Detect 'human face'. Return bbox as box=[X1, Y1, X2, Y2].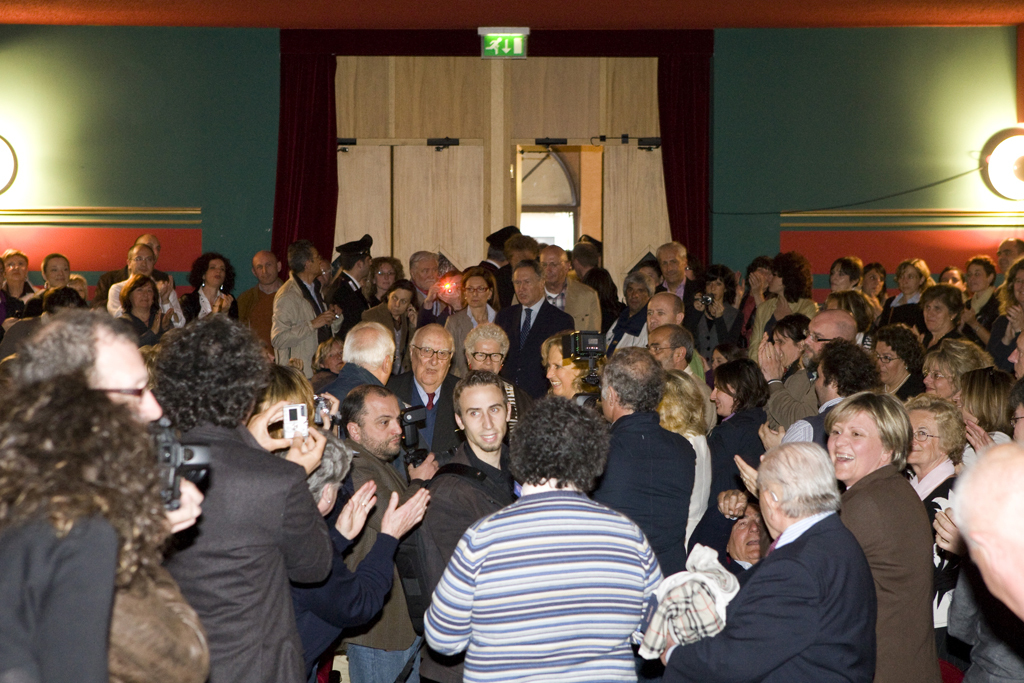
box=[4, 255, 29, 278].
